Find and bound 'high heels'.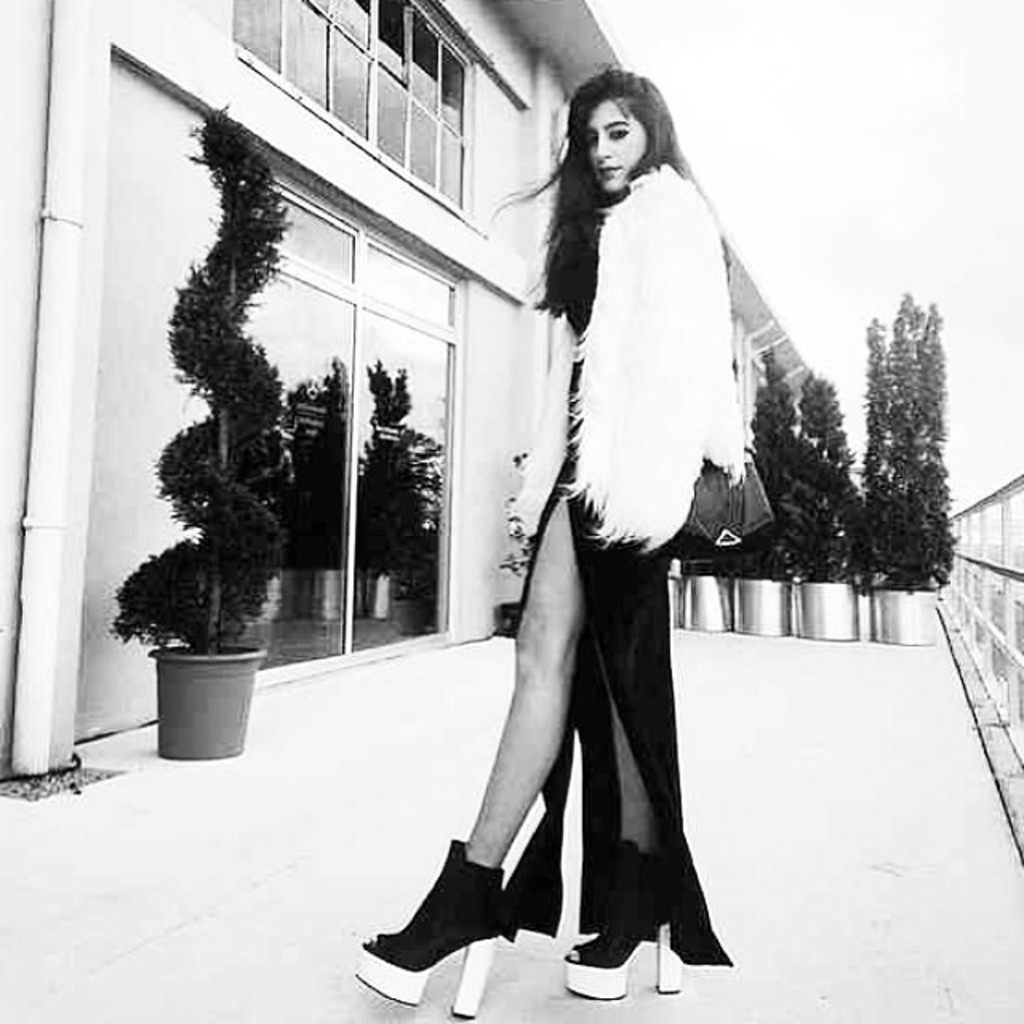
Bound: detection(362, 827, 571, 992).
